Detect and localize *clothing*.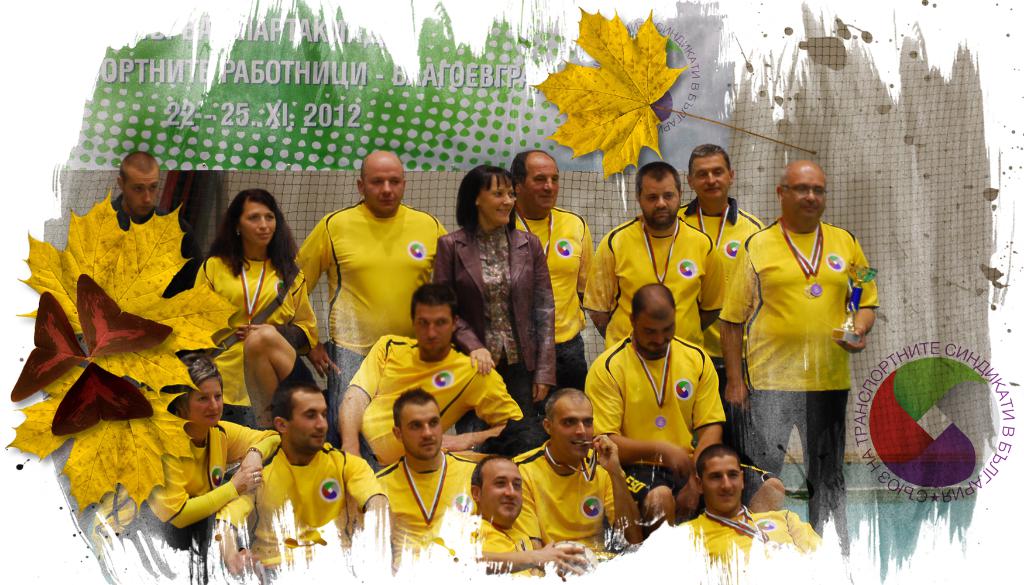
Localized at detection(680, 507, 822, 572).
